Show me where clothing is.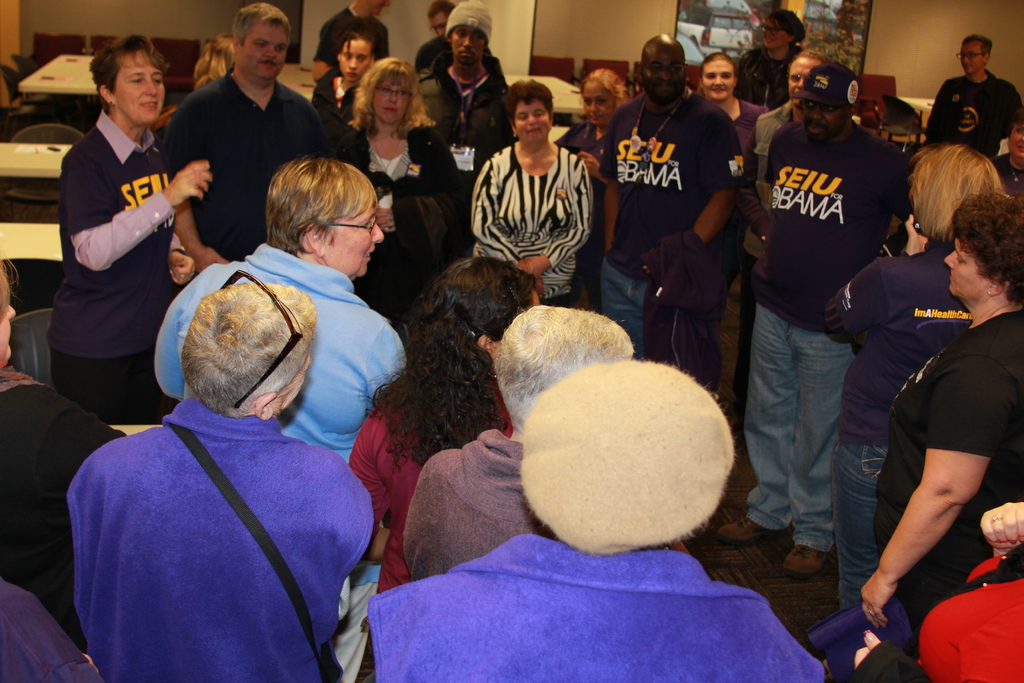
clothing is at locate(308, 58, 371, 147).
